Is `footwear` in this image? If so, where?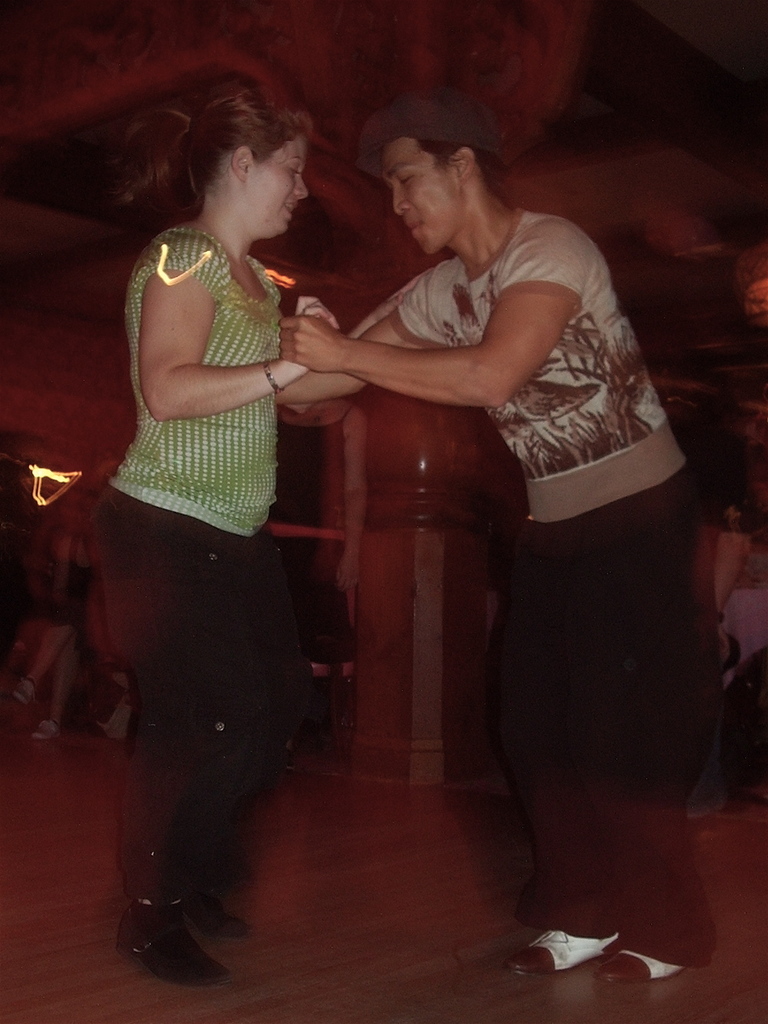
Yes, at bbox=[116, 912, 232, 984].
